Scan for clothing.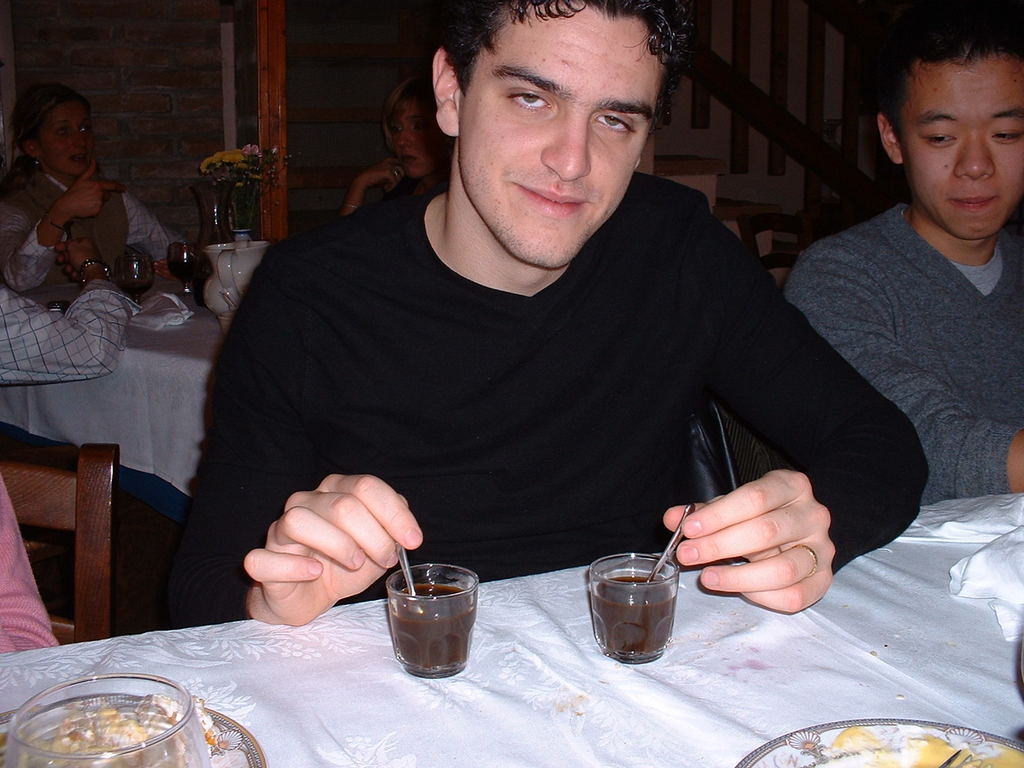
Scan result: region(159, 157, 896, 575).
